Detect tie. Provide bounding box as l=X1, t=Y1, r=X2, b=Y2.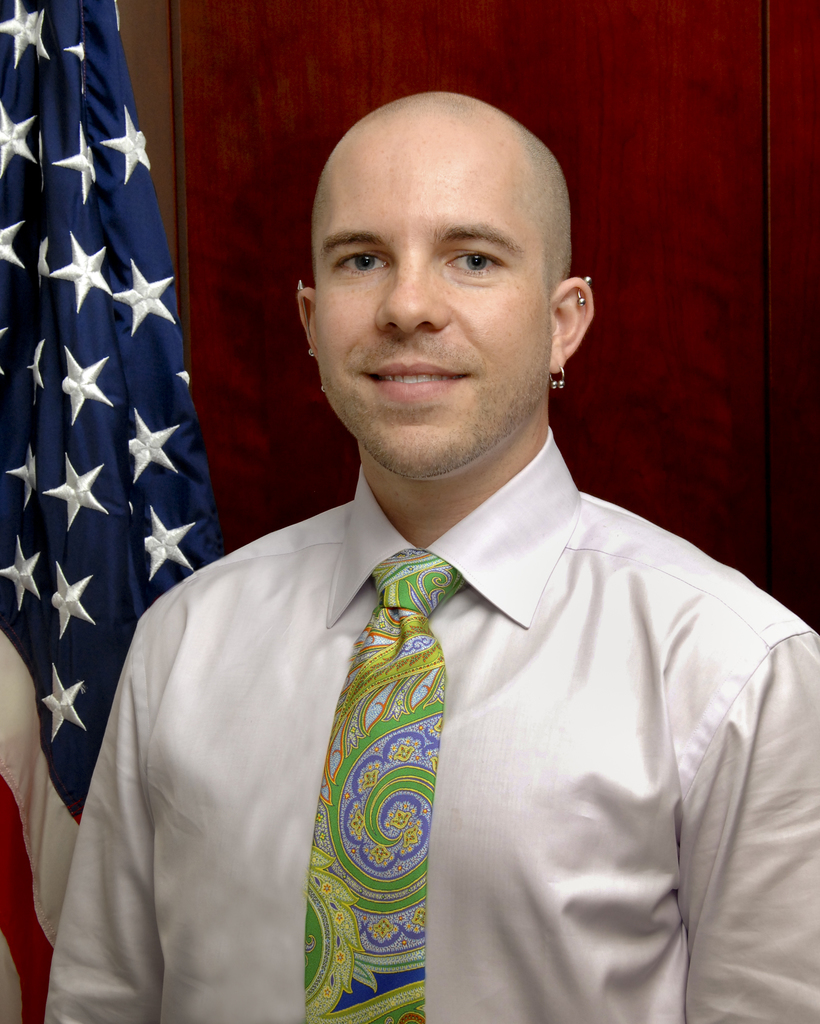
l=303, t=540, r=457, b=1023.
